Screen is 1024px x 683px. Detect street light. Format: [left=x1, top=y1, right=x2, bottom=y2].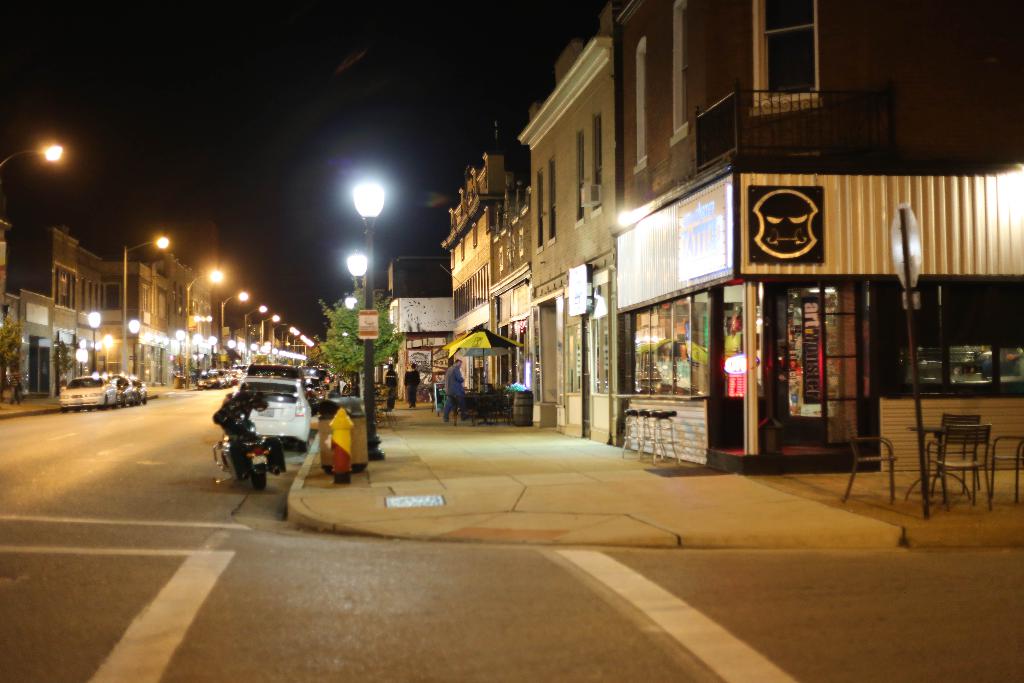
[left=237, top=337, right=248, bottom=368].
